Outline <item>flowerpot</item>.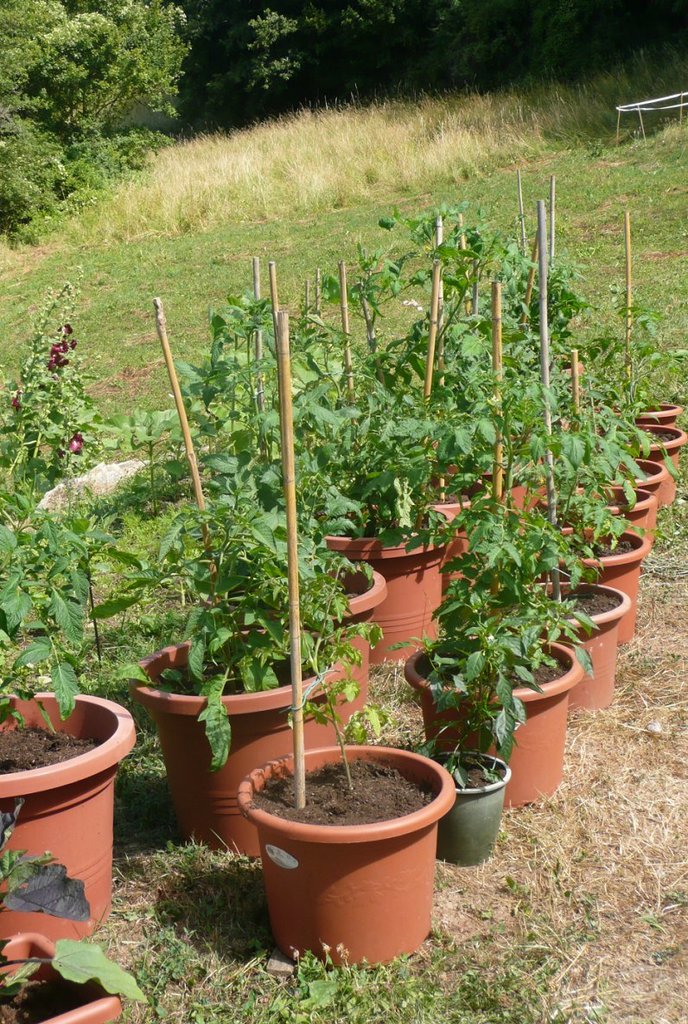
Outline: x1=0, y1=920, x2=126, y2=1023.
